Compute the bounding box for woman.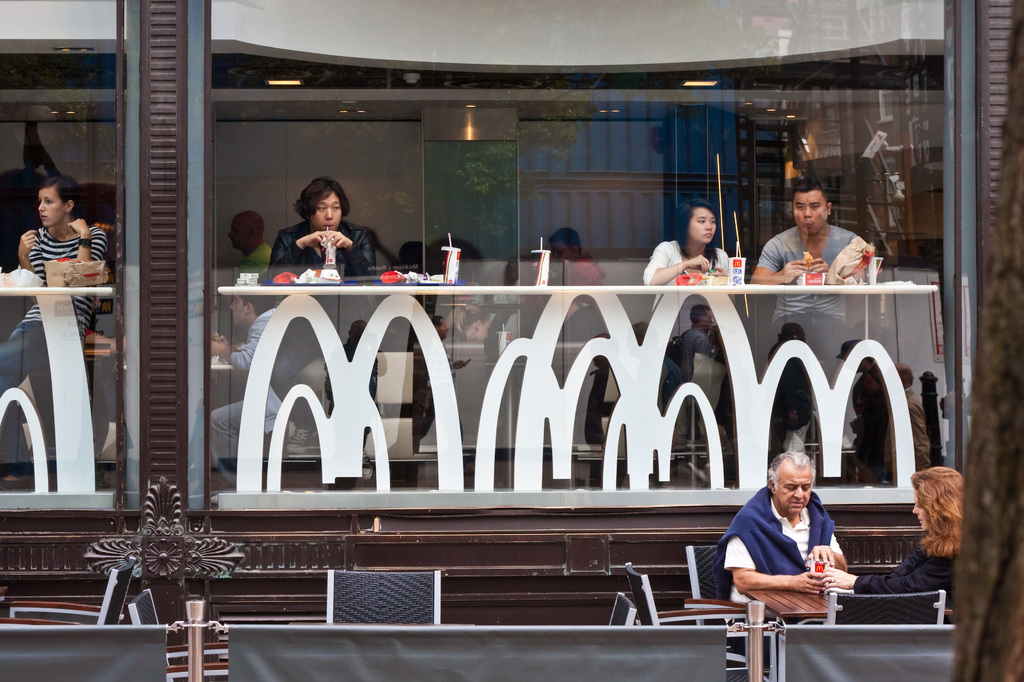
detection(0, 179, 106, 404).
